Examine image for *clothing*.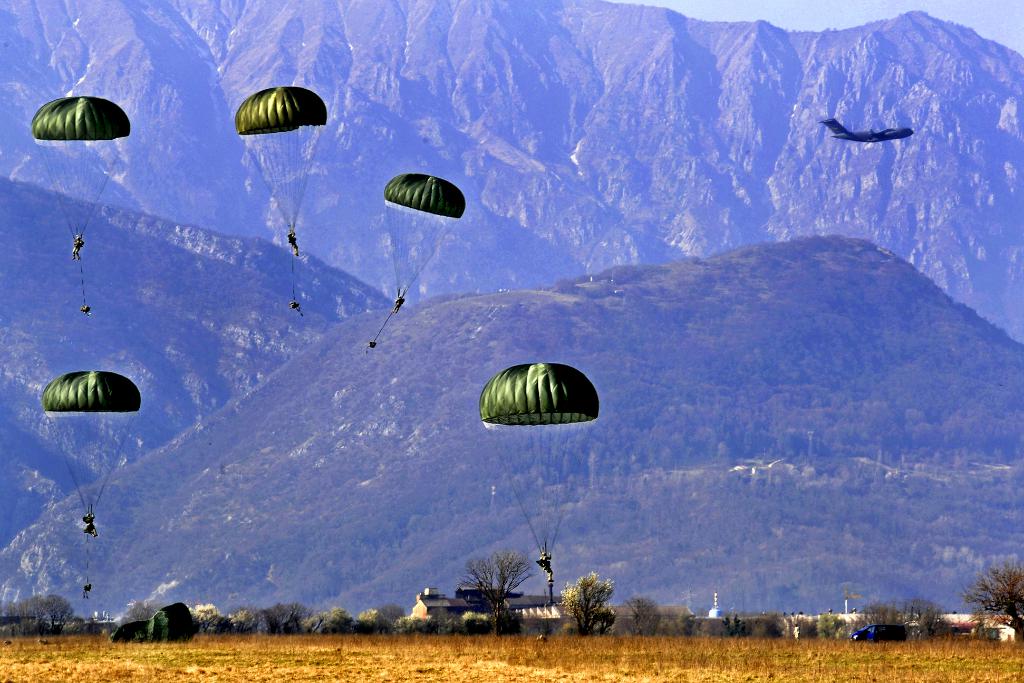
Examination result: box(82, 583, 91, 597).
